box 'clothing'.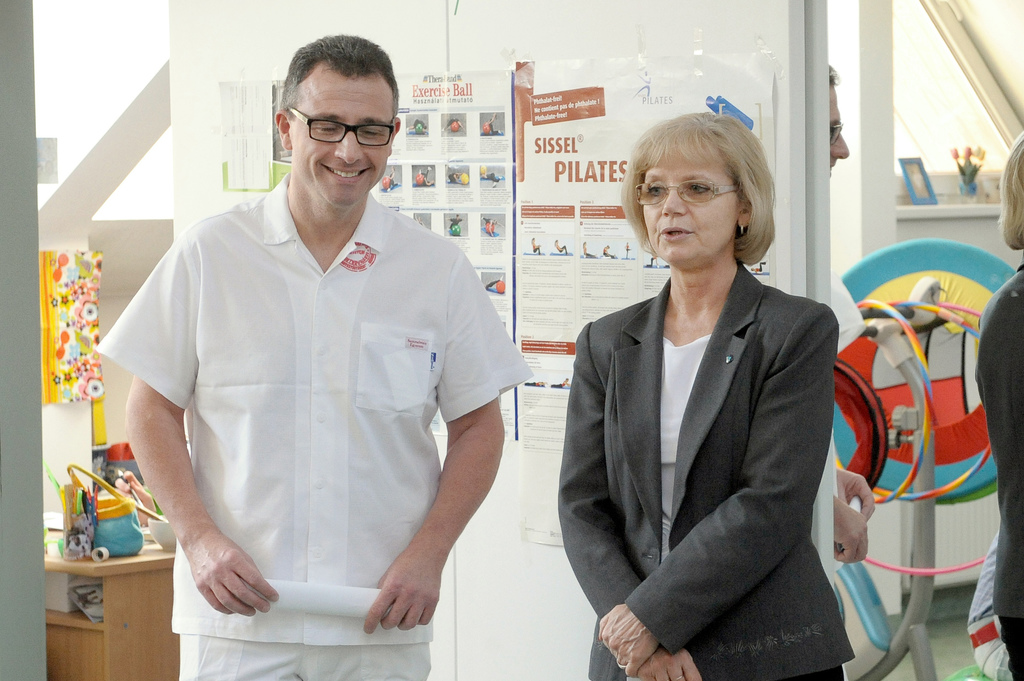
{"left": 488, "top": 171, "right": 497, "bottom": 180}.
